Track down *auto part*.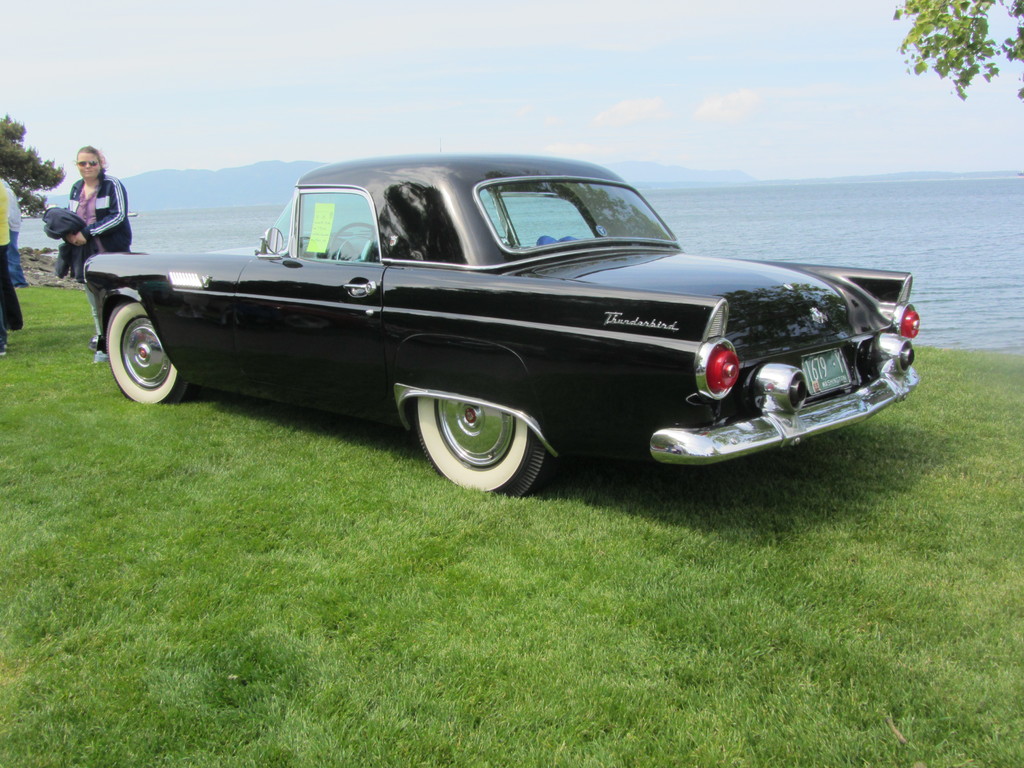
Tracked to bbox=[328, 221, 378, 260].
